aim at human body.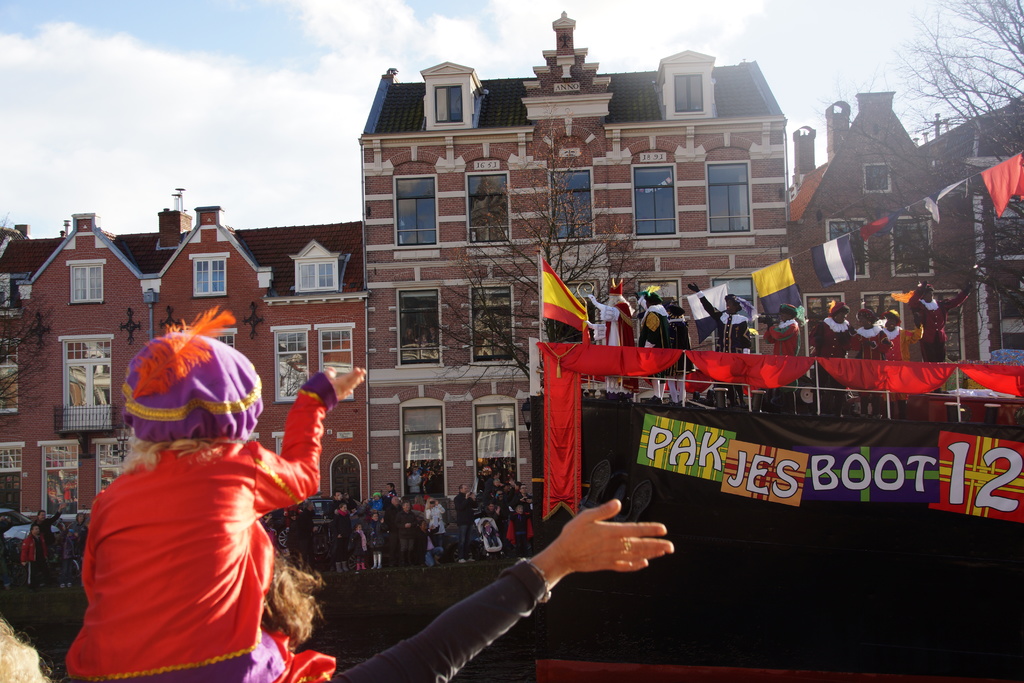
Aimed at bbox=[484, 500, 493, 516].
